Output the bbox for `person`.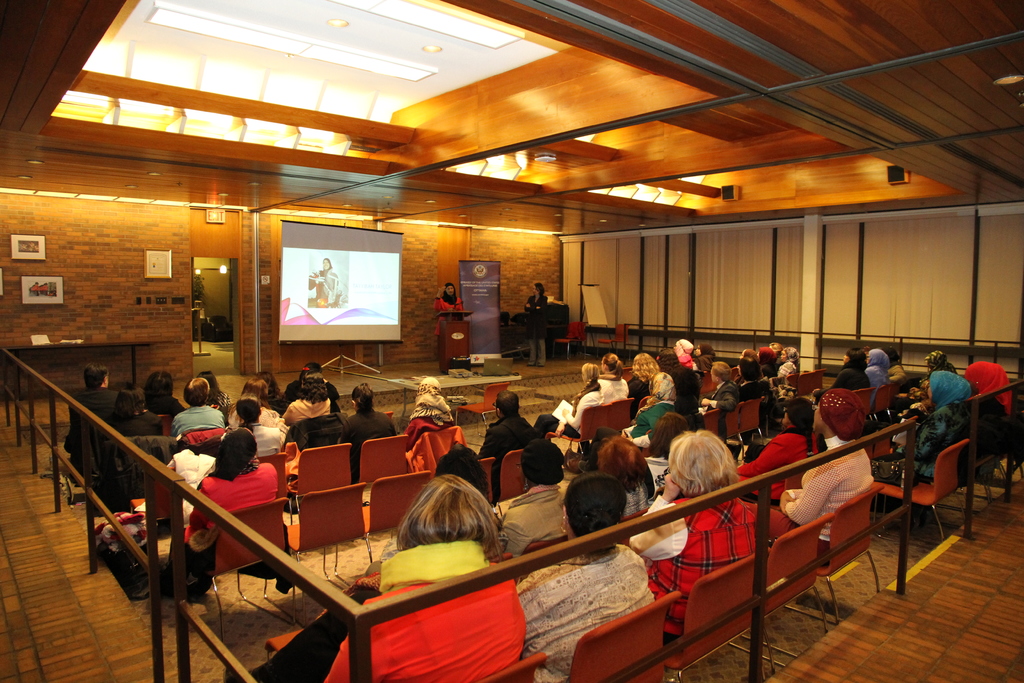
detection(225, 378, 282, 431).
